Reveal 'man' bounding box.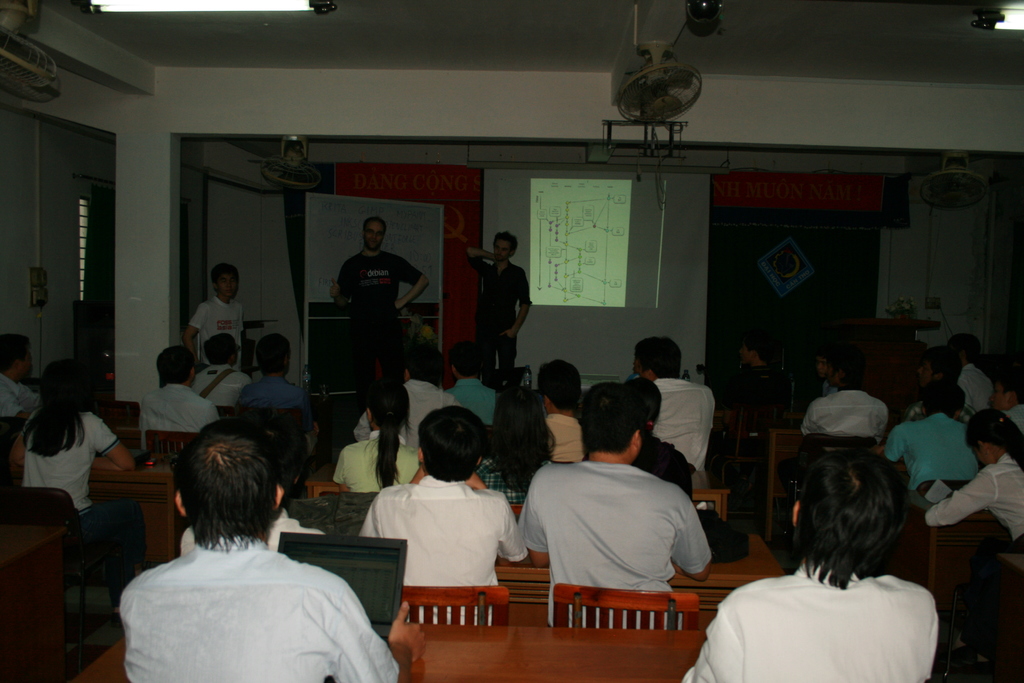
Revealed: pyautogui.locateOnScreen(121, 415, 427, 682).
